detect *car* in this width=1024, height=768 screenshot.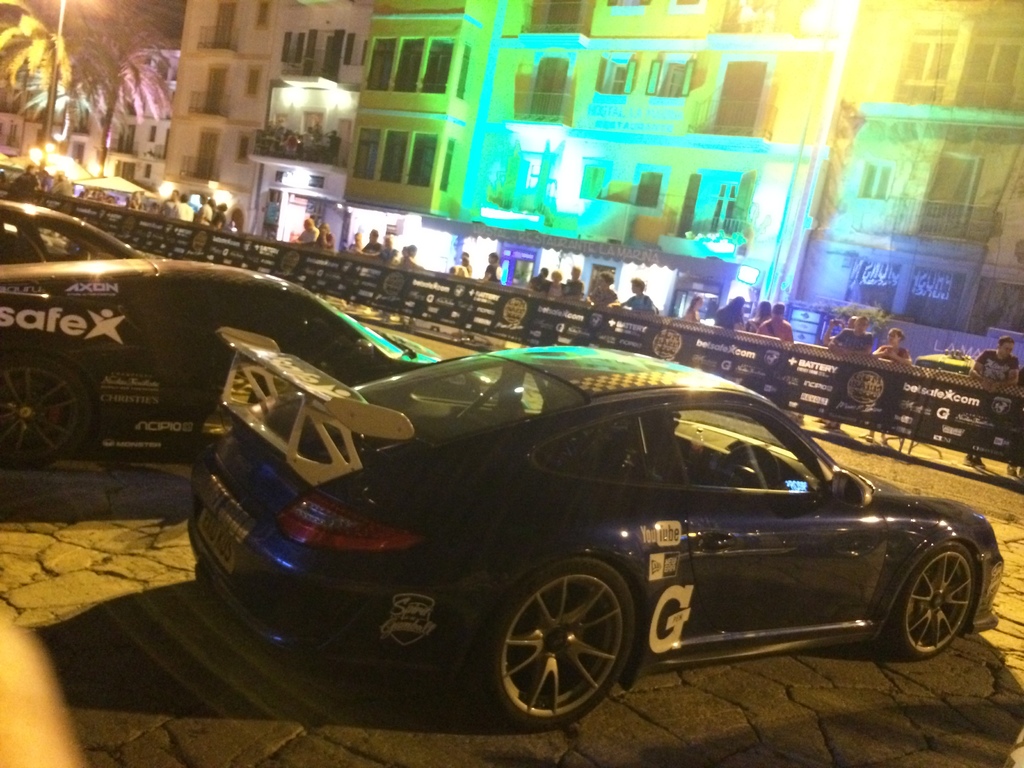
Detection: {"left": 0, "top": 253, "right": 520, "bottom": 462}.
